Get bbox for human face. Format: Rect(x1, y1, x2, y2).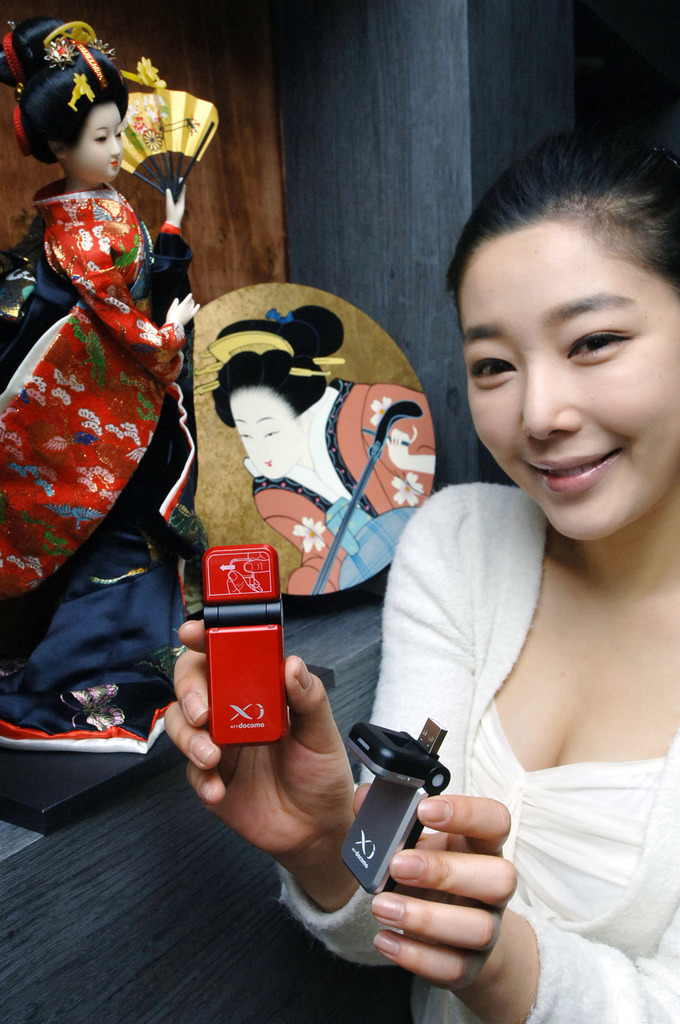
Rect(77, 102, 130, 193).
